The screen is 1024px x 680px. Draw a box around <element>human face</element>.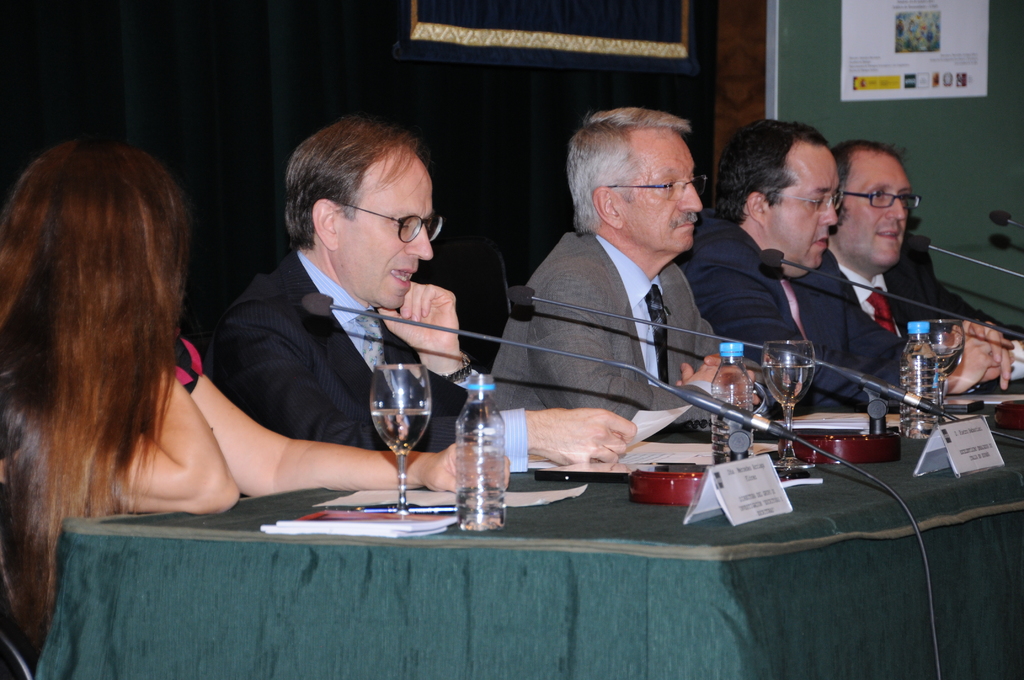
[838, 161, 925, 269].
